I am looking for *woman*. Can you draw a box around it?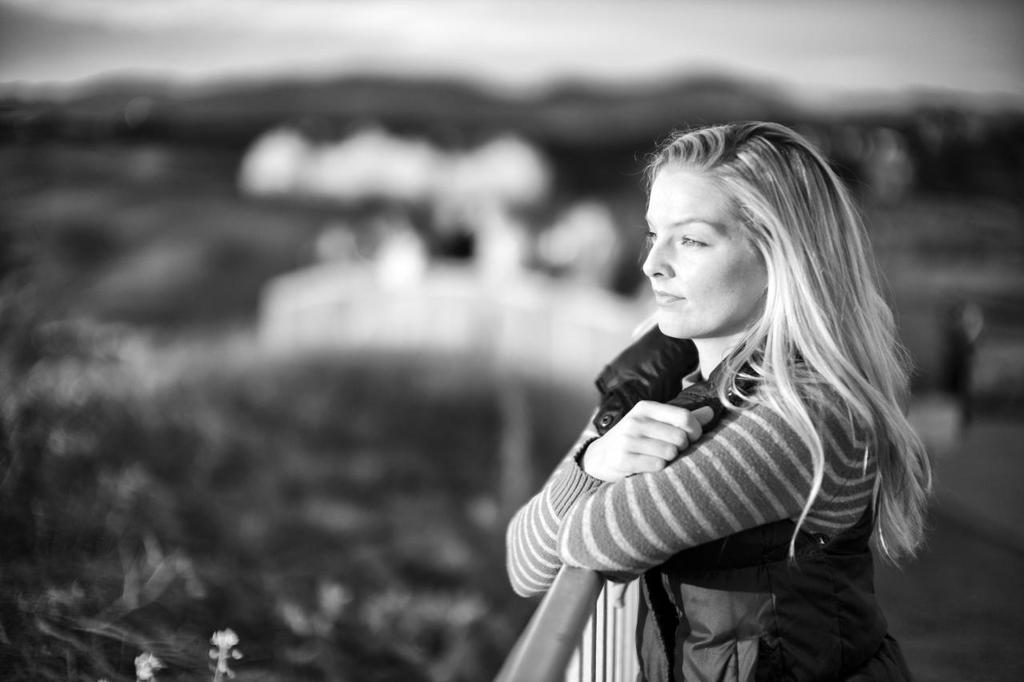
Sure, the bounding box is crop(478, 128, 939, 681).
